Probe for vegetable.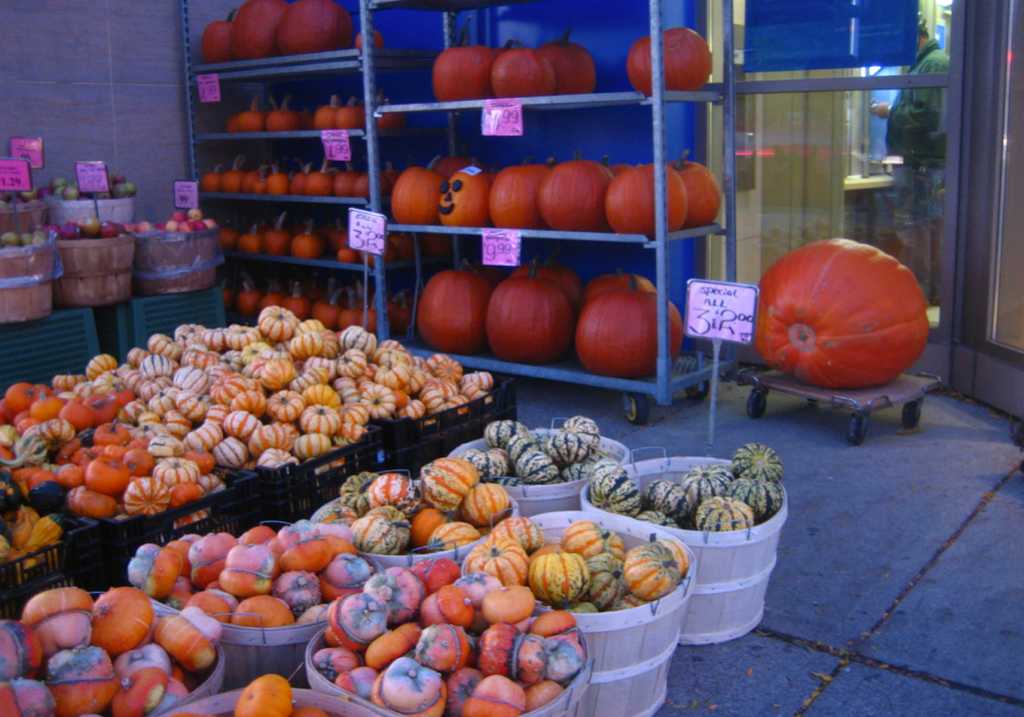
Probe result: 67/484/113/520.
